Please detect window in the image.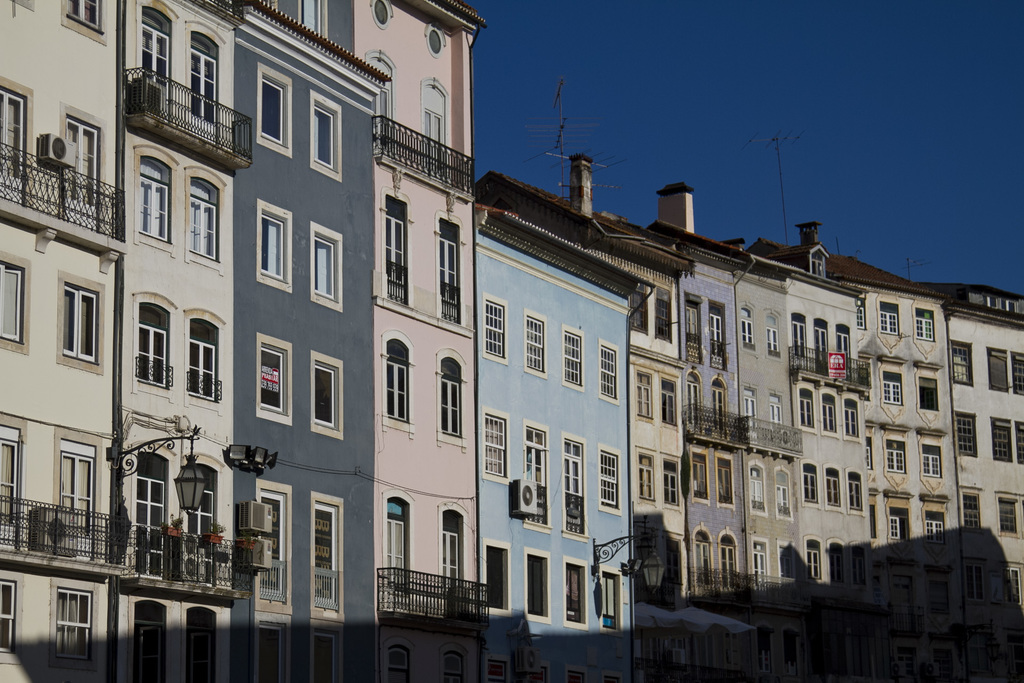
484:542:508:609.
